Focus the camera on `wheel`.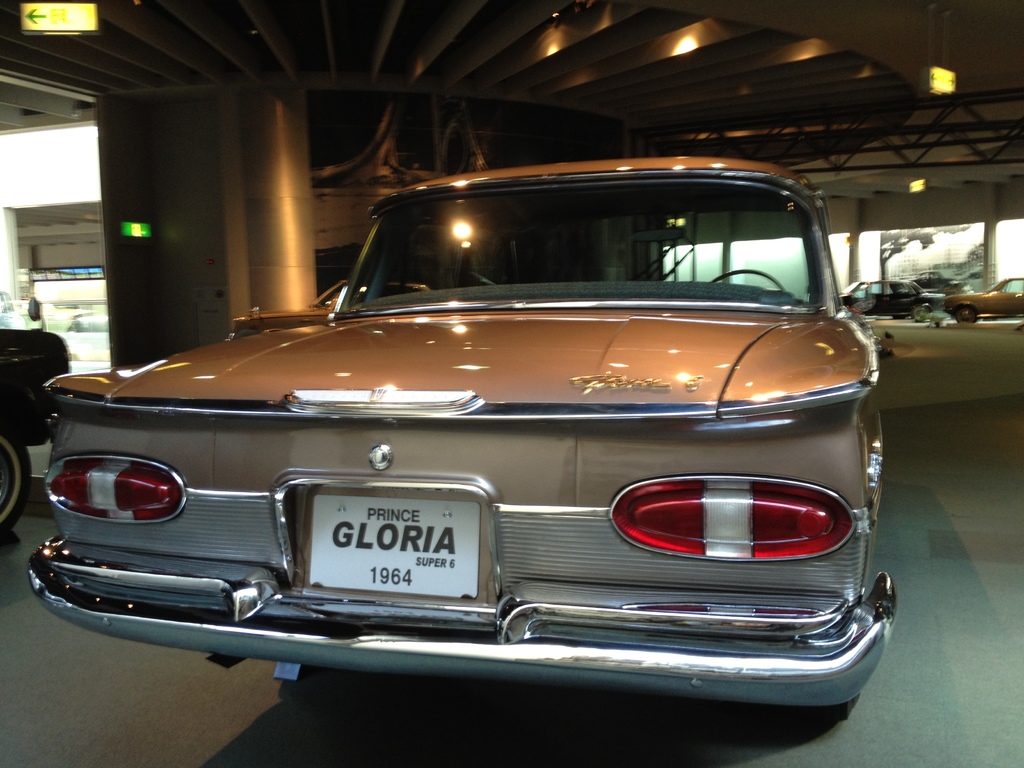
Focus region: [left=0, top=428, right=35, bottom=540].
